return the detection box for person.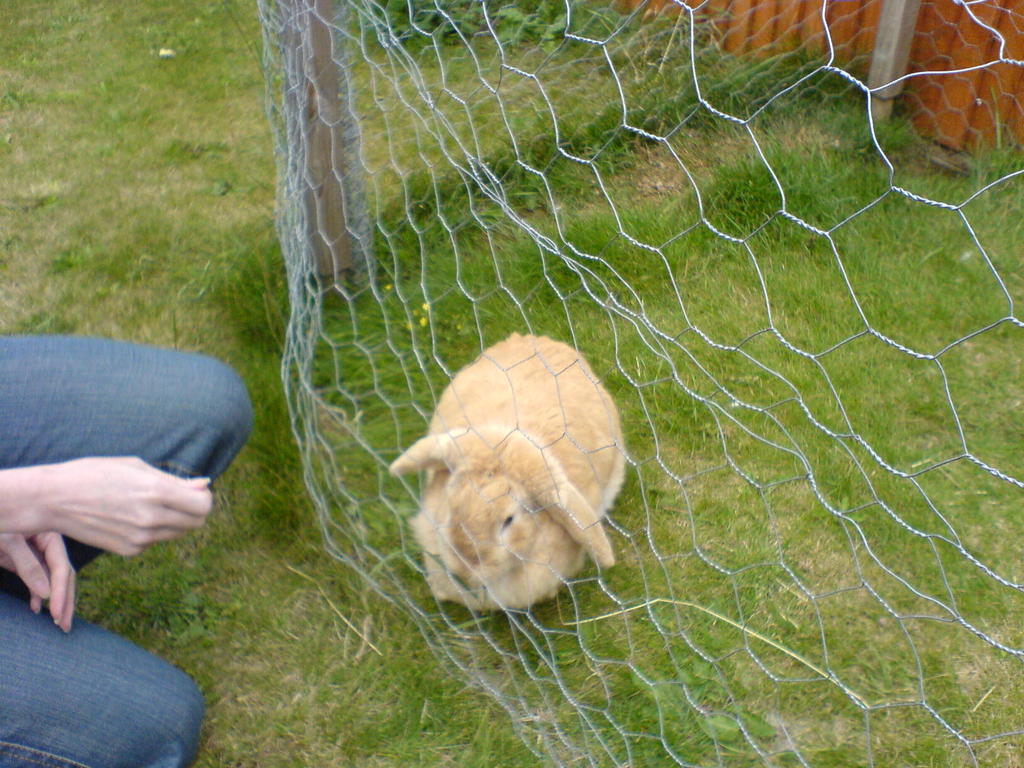
left=0, top=325, right=252, bottom=767.
